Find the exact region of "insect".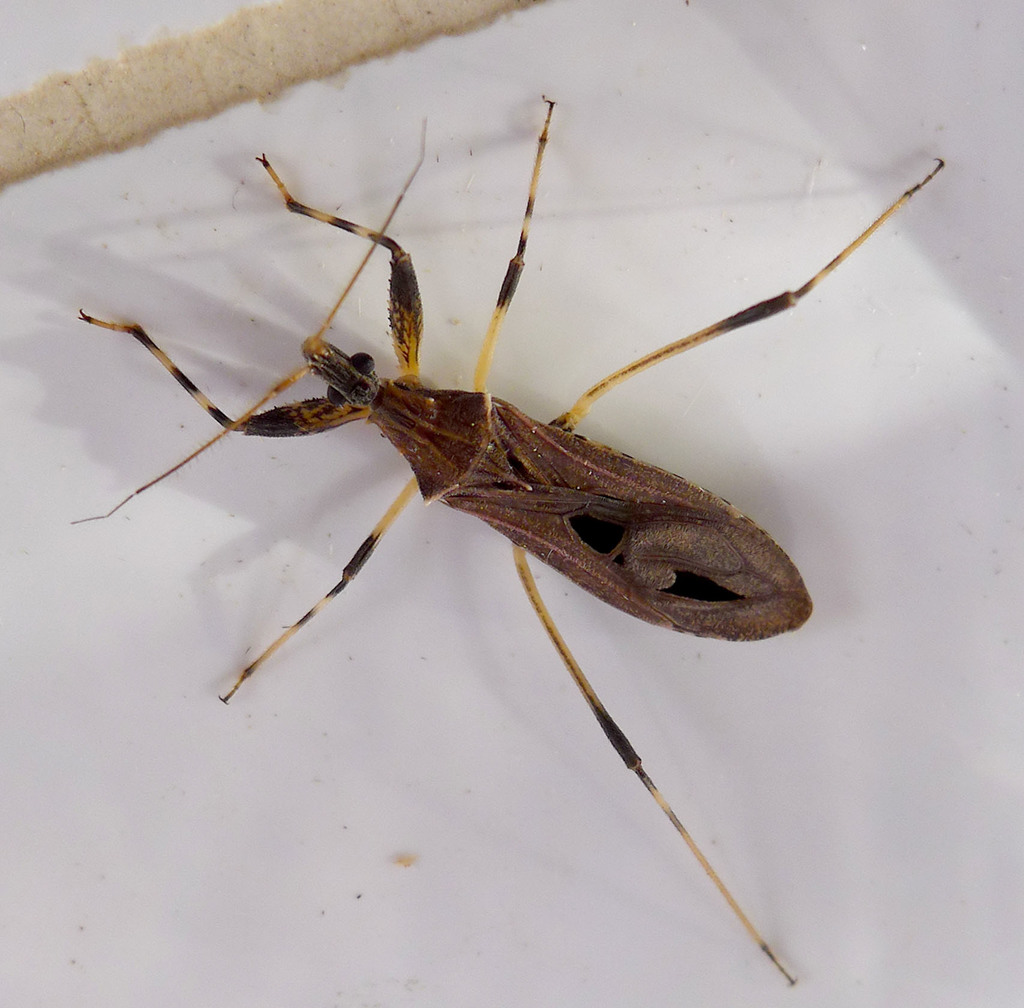
Exact region: [left=68, top=95, right=944, bottom=986].
